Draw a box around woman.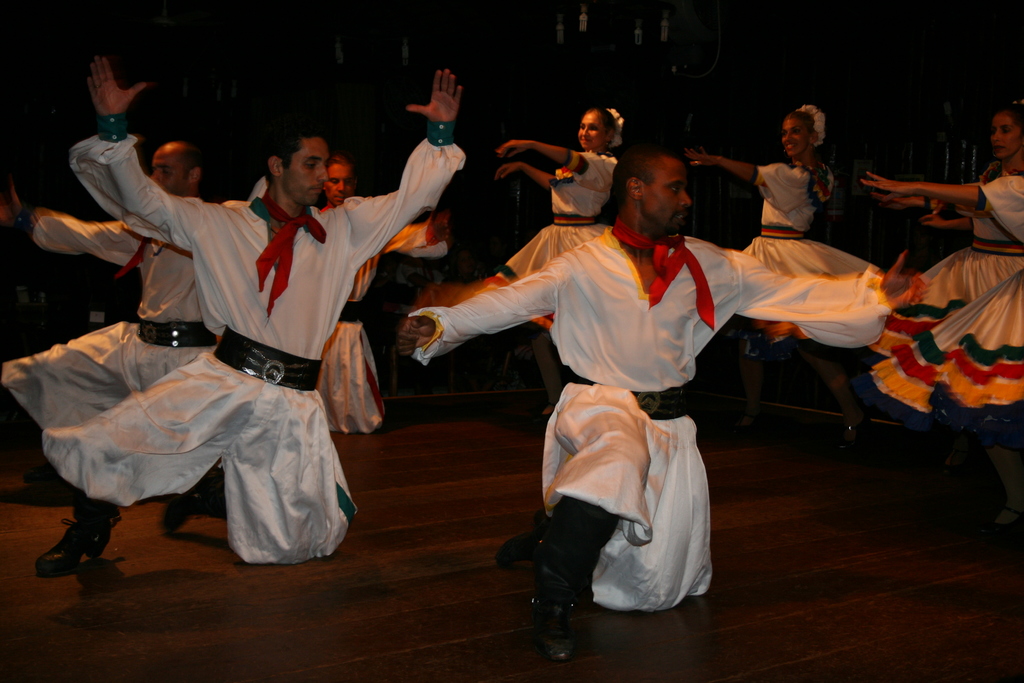
BBox(681, 99, 912, 470).
